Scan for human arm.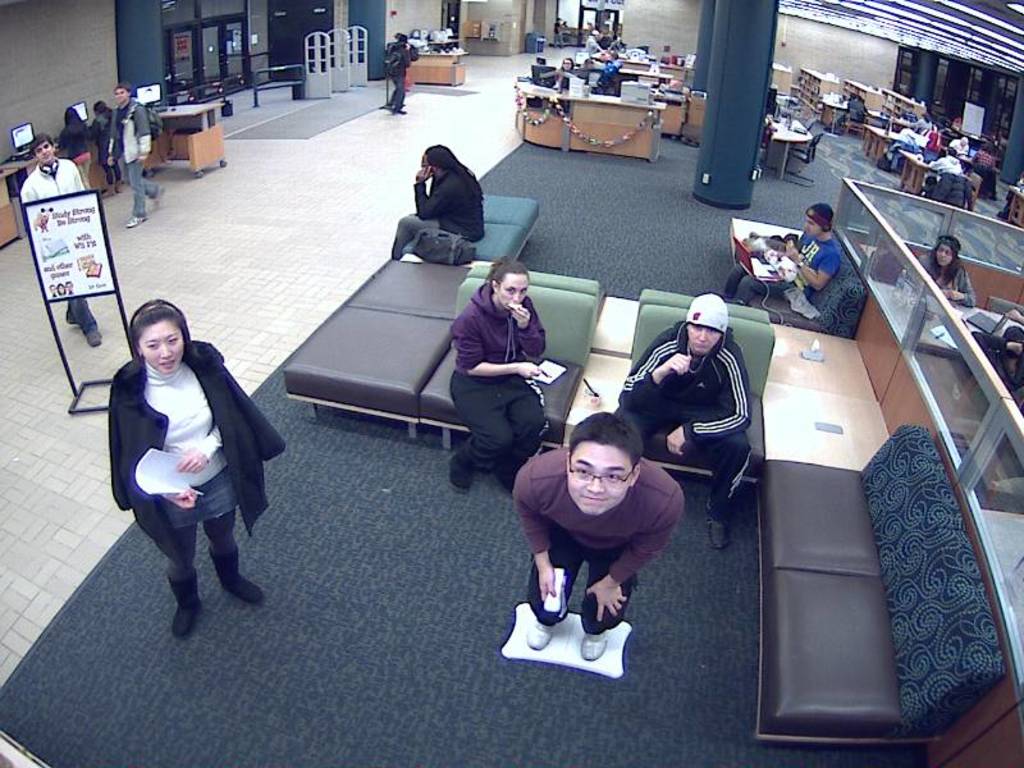
Scan result: select_region(20, 184, 40, 201).
